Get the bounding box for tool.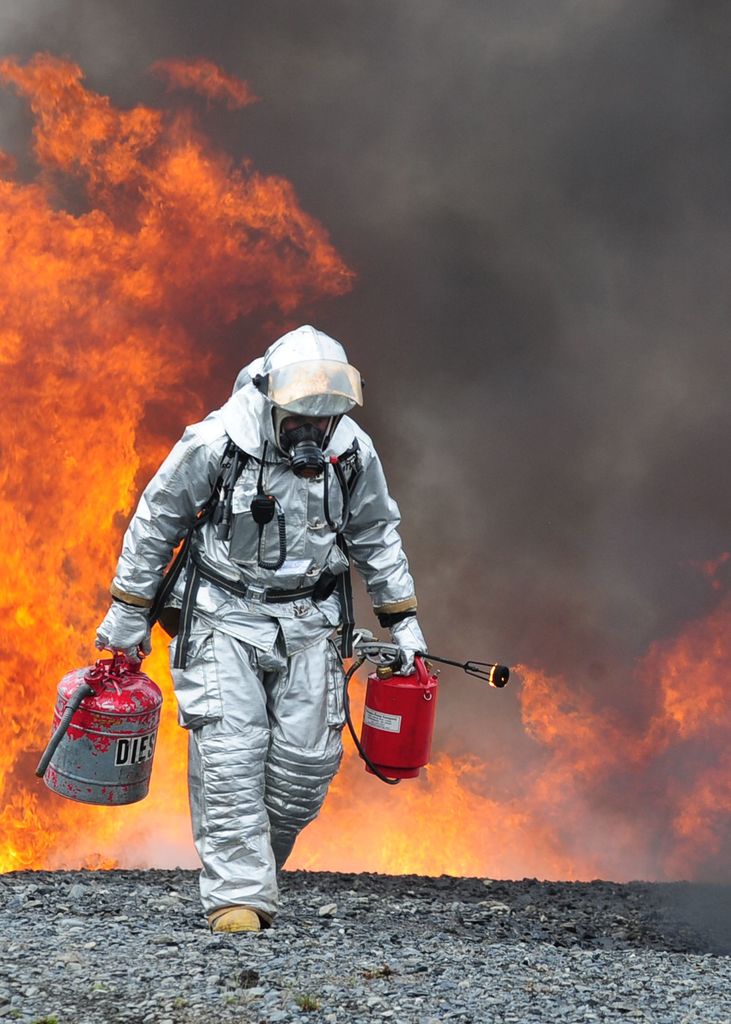
(323, 606, 506, 790).
